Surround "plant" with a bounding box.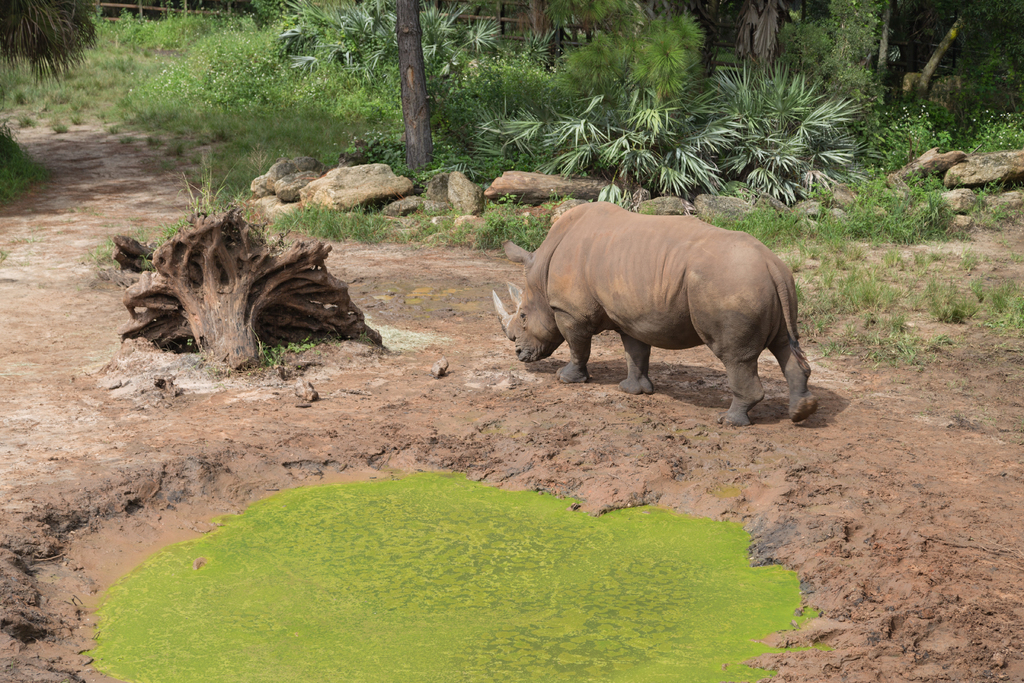
left=793, top=264, right=885, bottom=345.
